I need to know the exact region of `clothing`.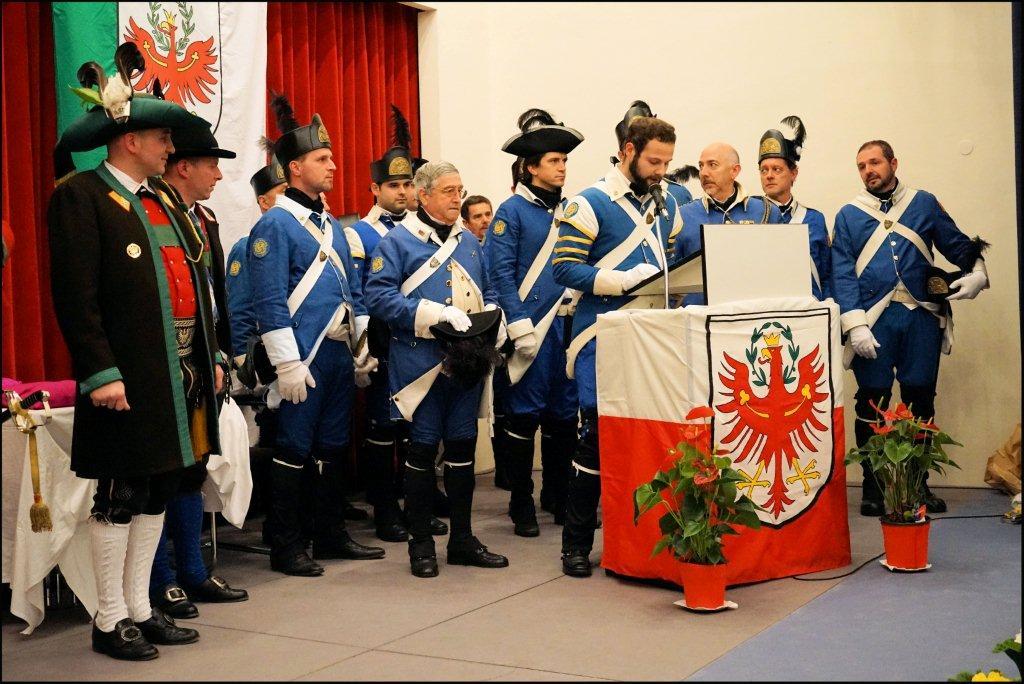
Region: box(340, 204, 396, 329).
